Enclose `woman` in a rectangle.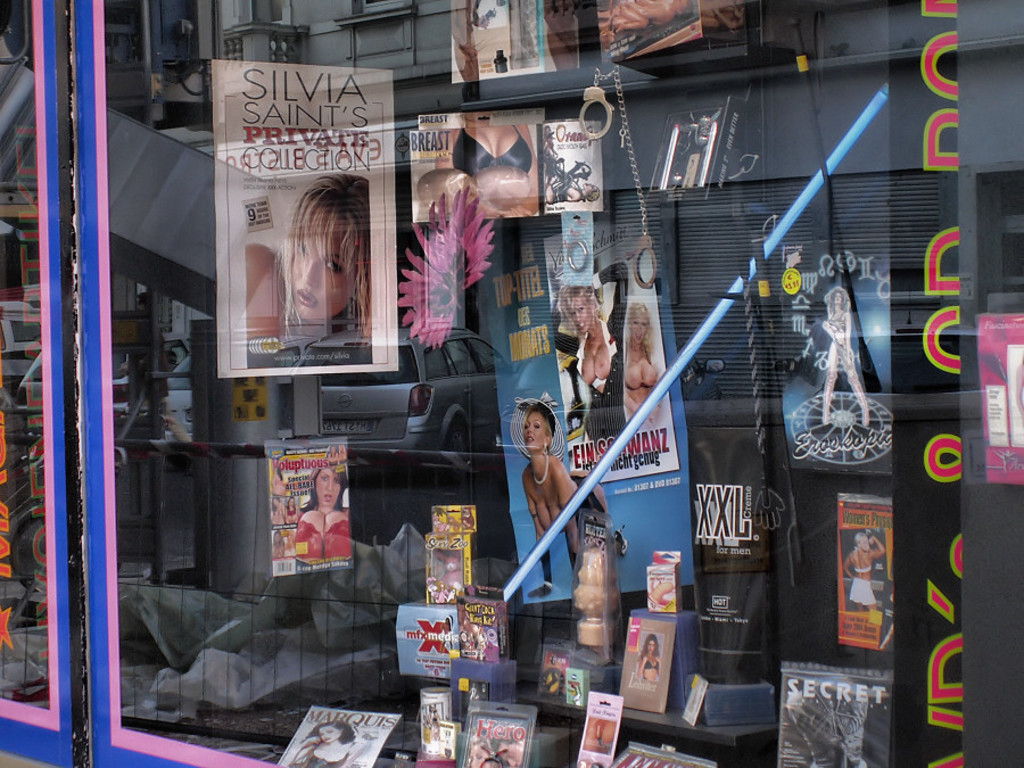
rect(290, 719, 365, 767).
